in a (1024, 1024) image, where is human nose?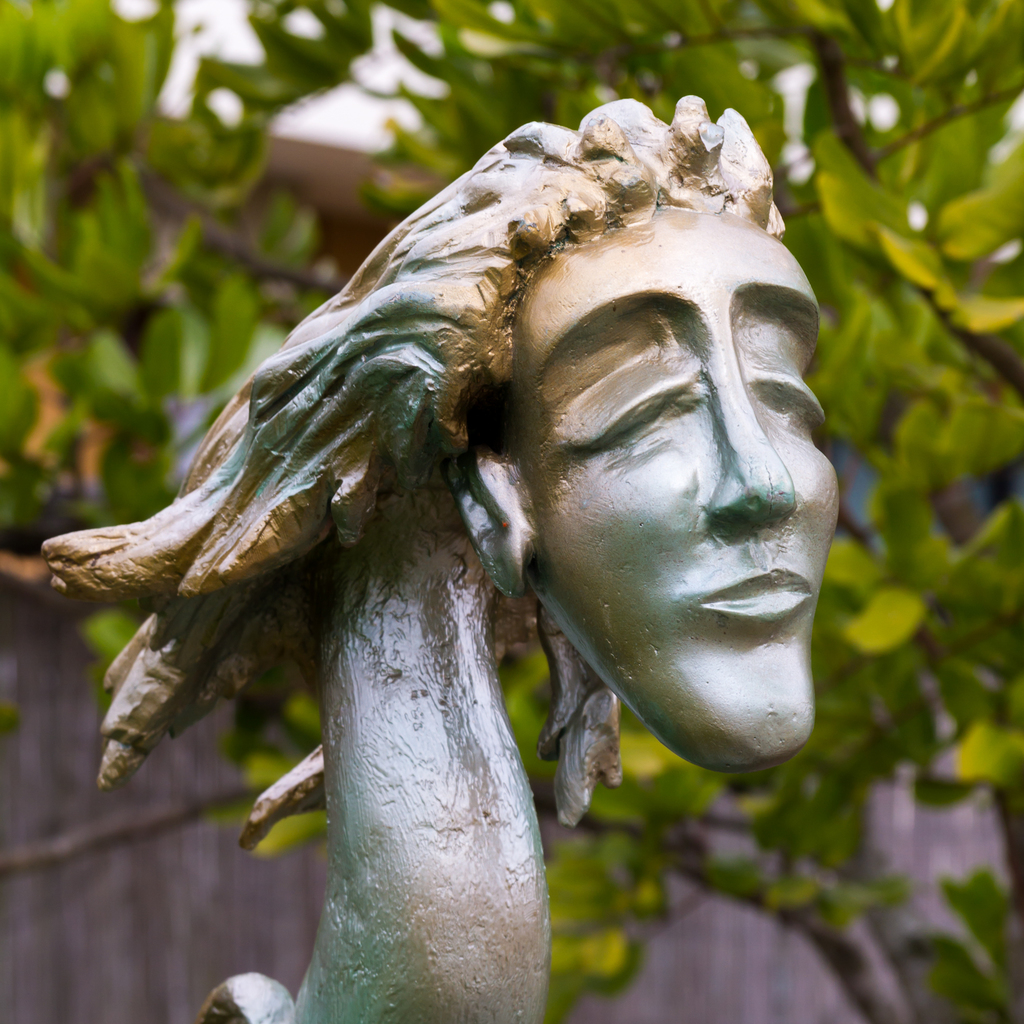
detection(707, 374, 794, 533).
